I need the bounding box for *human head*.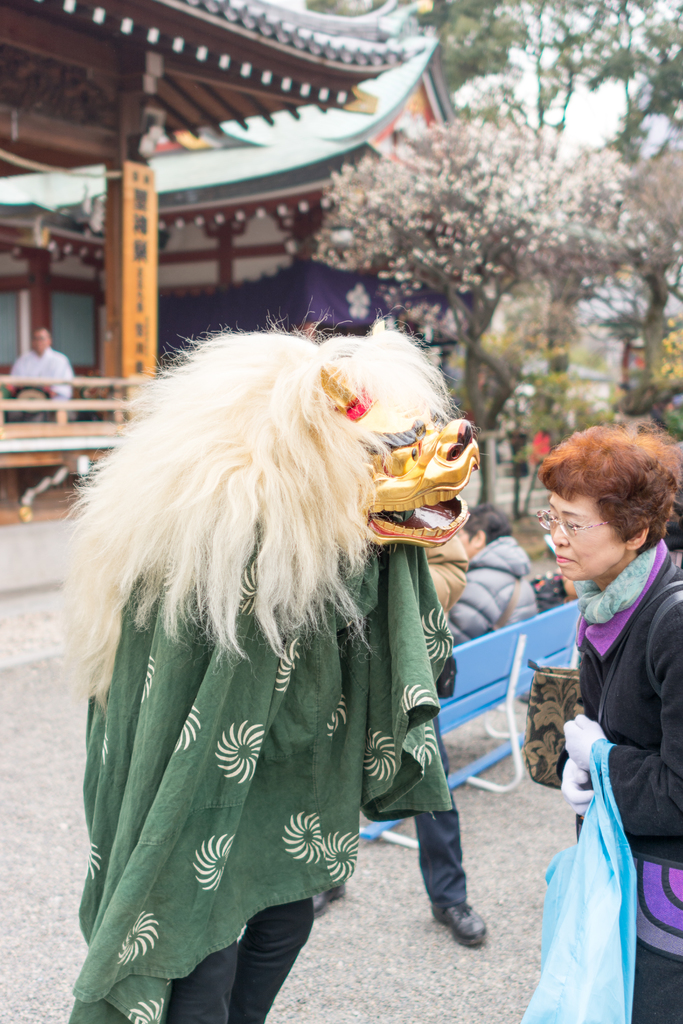
Here it is: bbox=(28, 328, 52, 356).
